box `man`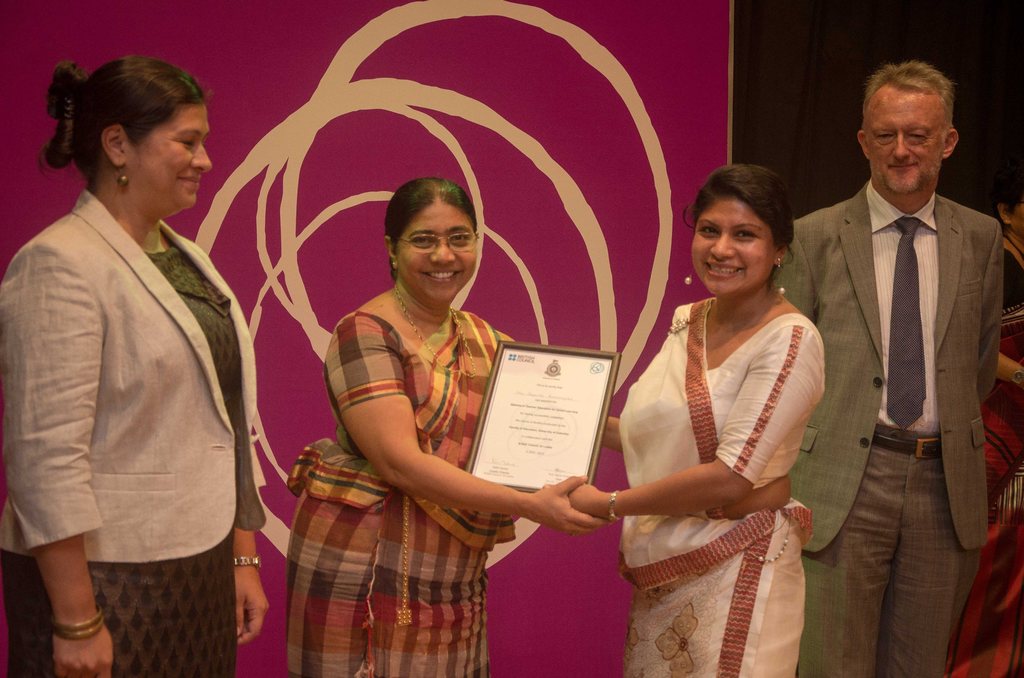
[left=783, top=49, right=1006, bottom=677]
